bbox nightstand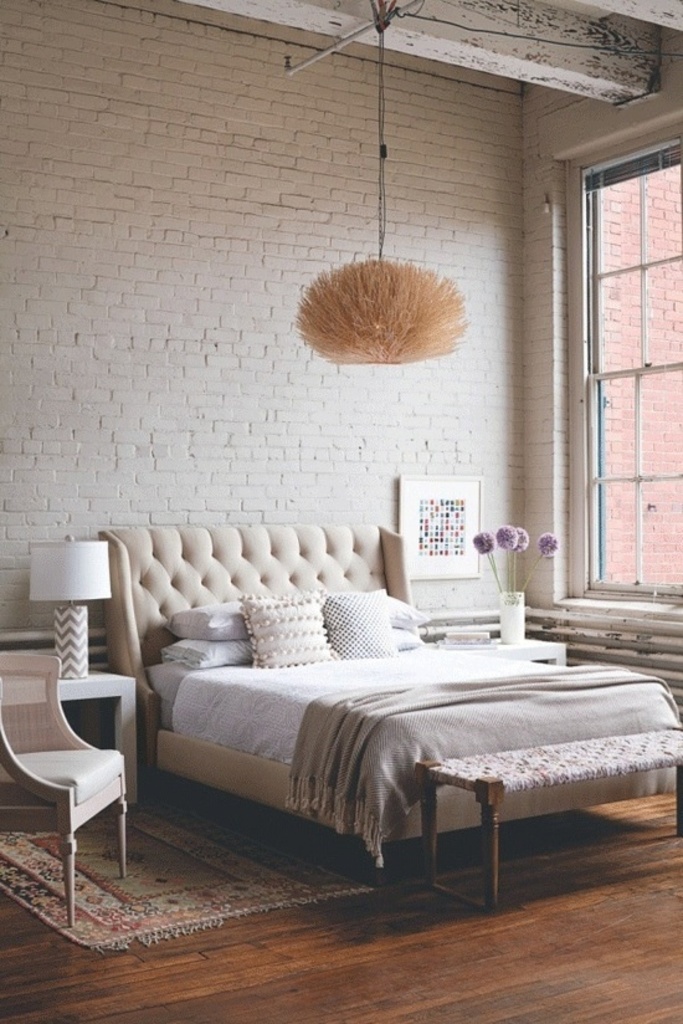
x1=0, y1=674, x2=135, y2=802
